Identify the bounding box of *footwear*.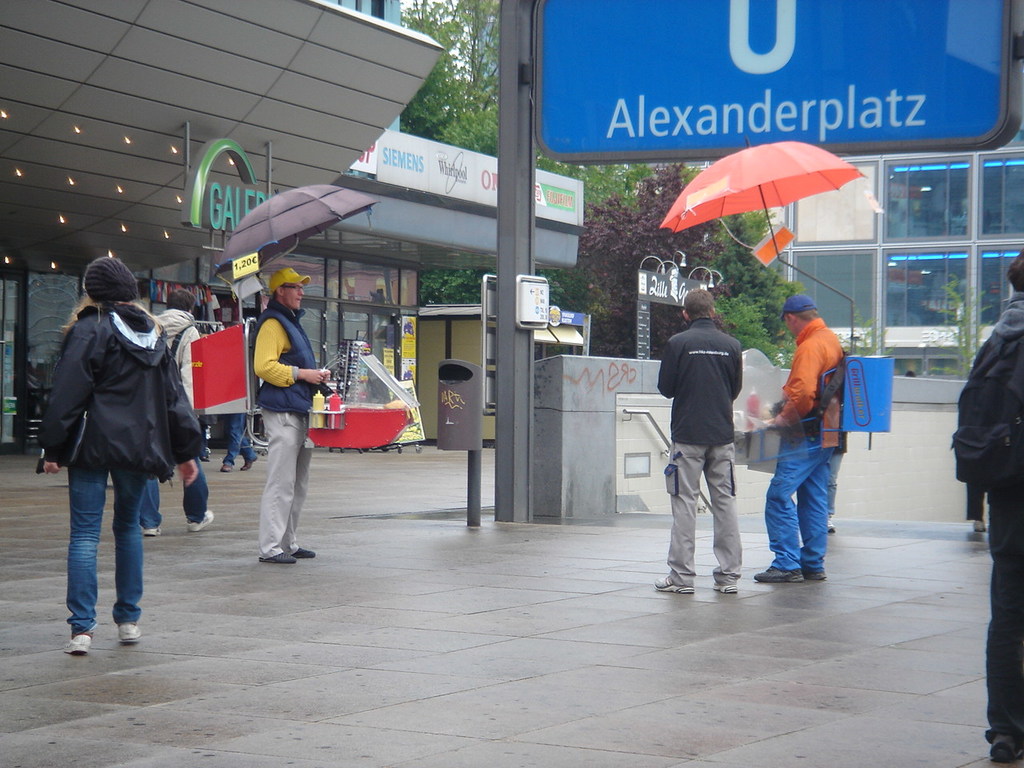
<box>62,634,91,654</box>.
